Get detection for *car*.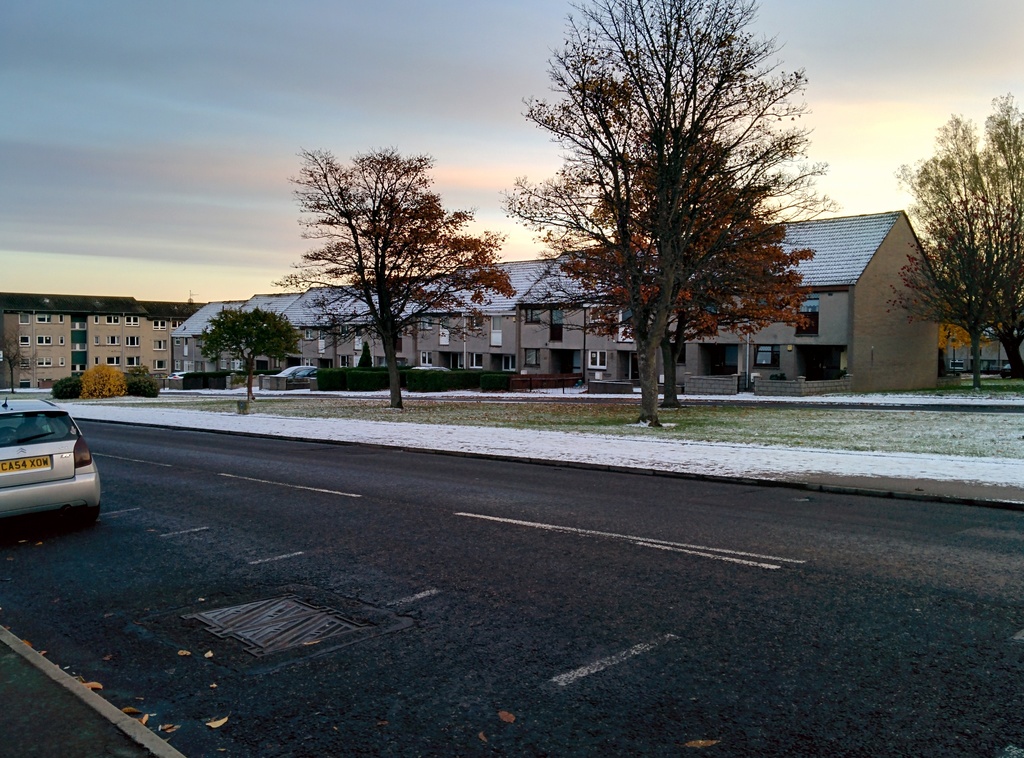
Detection: {"left": 0, "top": 397, "right": 100, "bottom": 528}.
